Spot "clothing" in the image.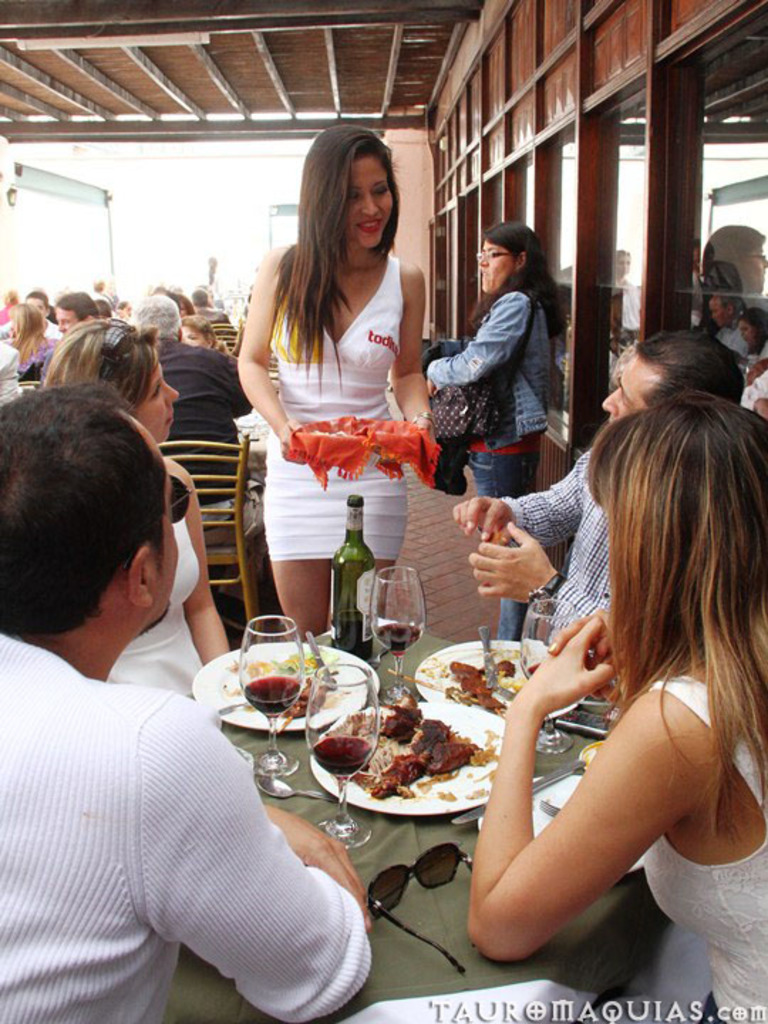
"clothing" found at rect(639, 666, 767, 1023).
